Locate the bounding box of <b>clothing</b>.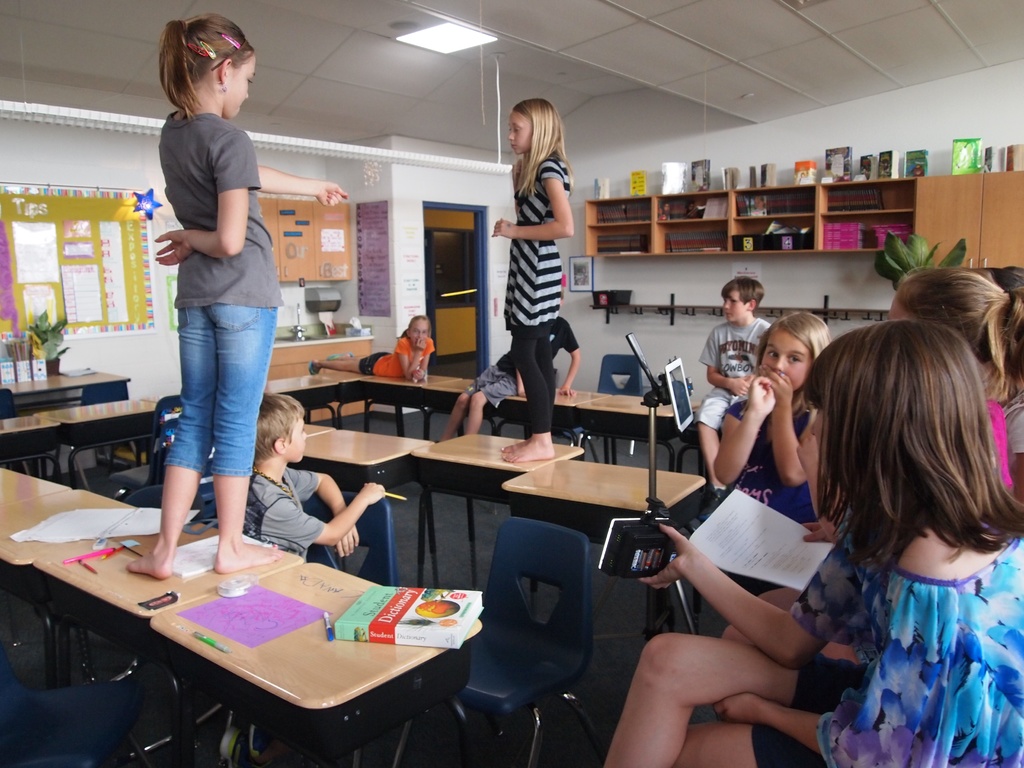
Bounding box: bbox=[153, 114, 278, 474].
